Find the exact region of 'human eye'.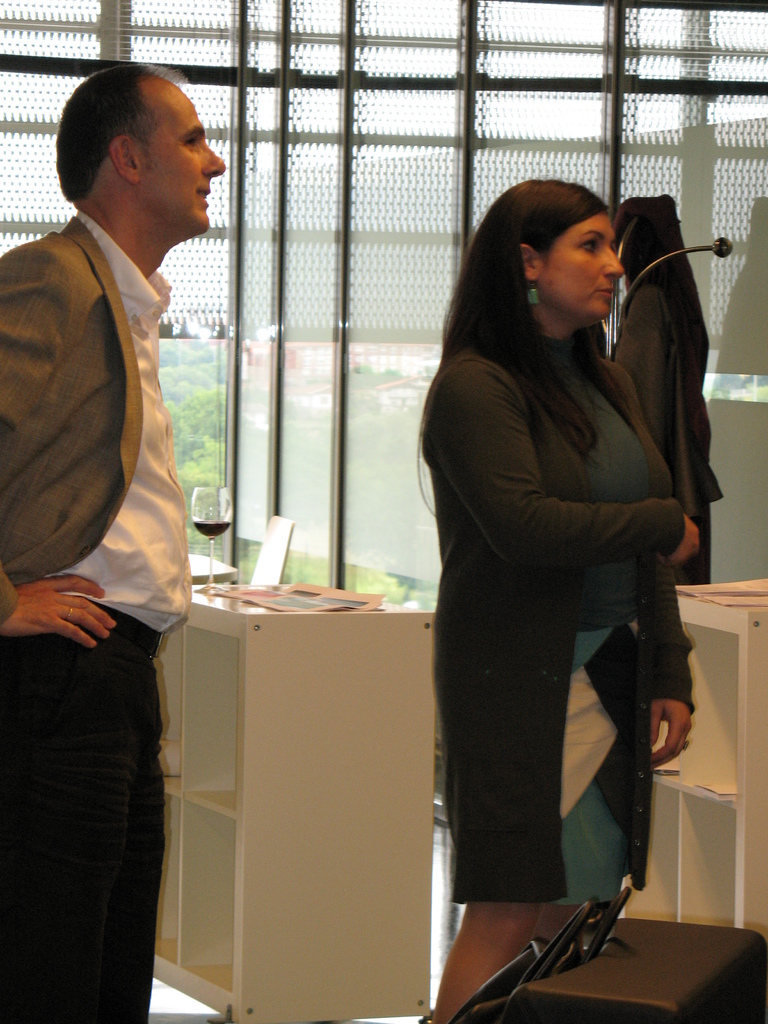
Exact region: x1=179 y1=132 x2=198 y2=151.
